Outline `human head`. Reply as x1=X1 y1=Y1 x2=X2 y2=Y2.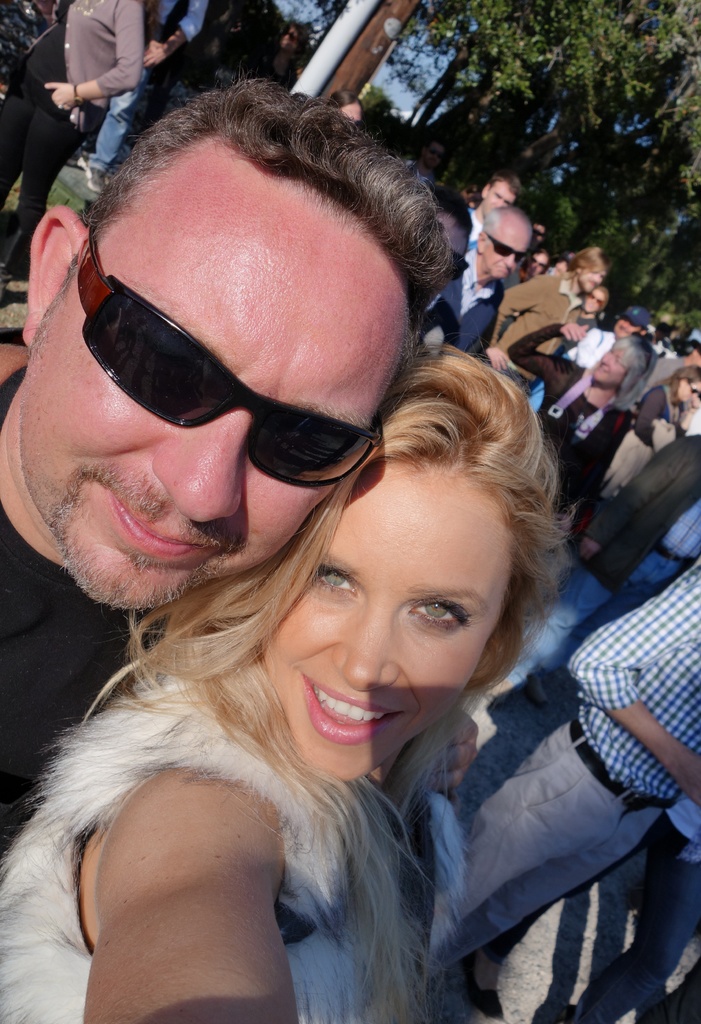
x1=615 y1=308 x2=651 y2=336.
